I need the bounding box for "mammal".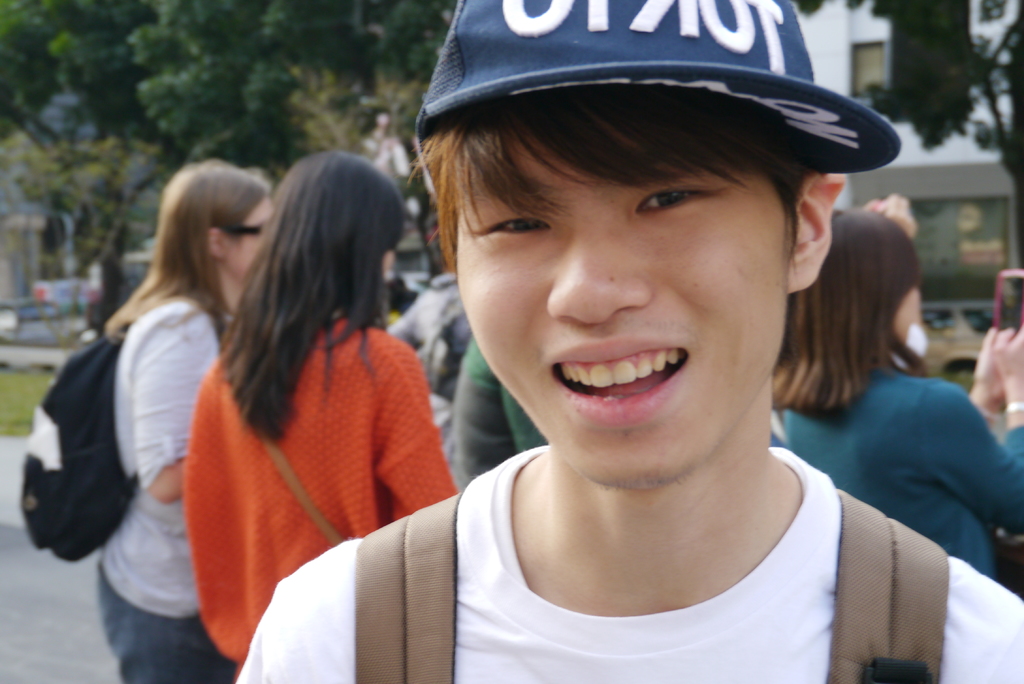
Here it is: 455 334 547 488.
